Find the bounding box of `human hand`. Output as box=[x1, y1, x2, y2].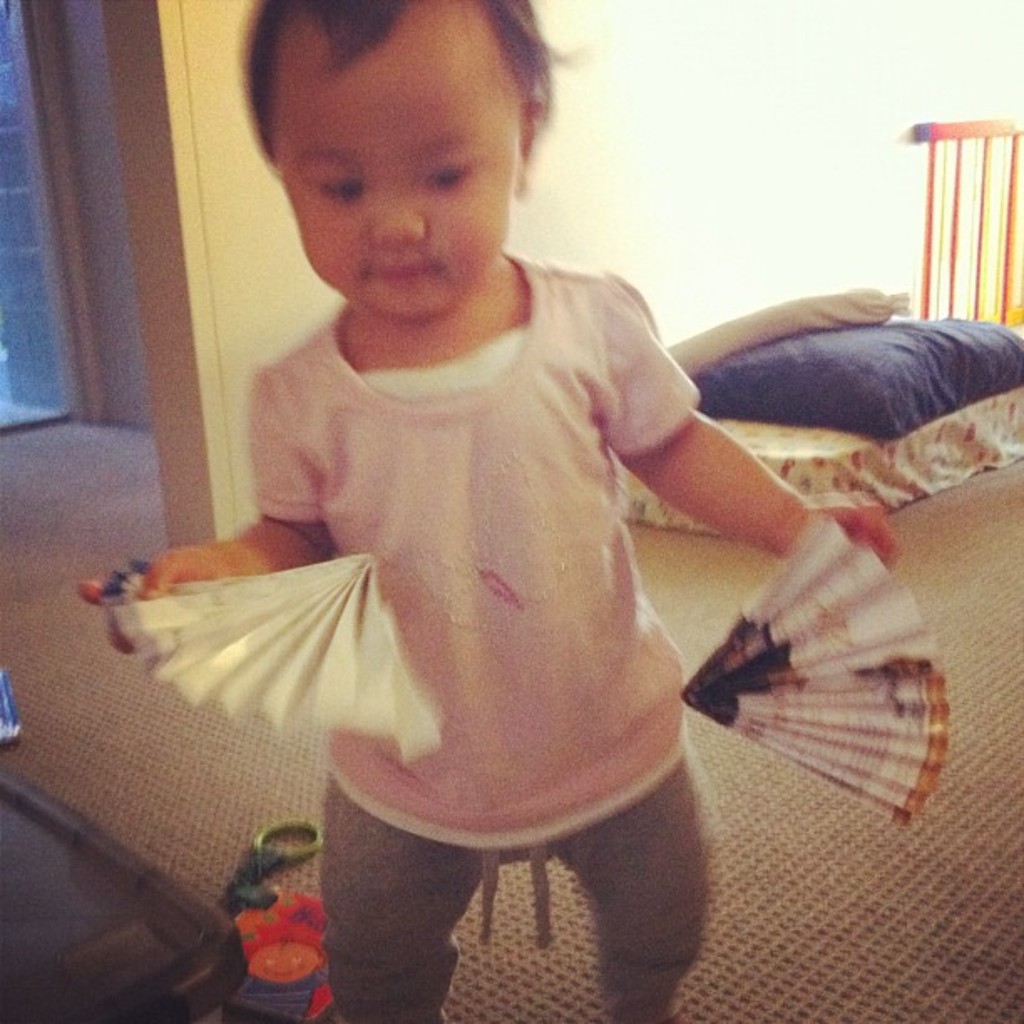
box=[763, 495, 900, 571].
